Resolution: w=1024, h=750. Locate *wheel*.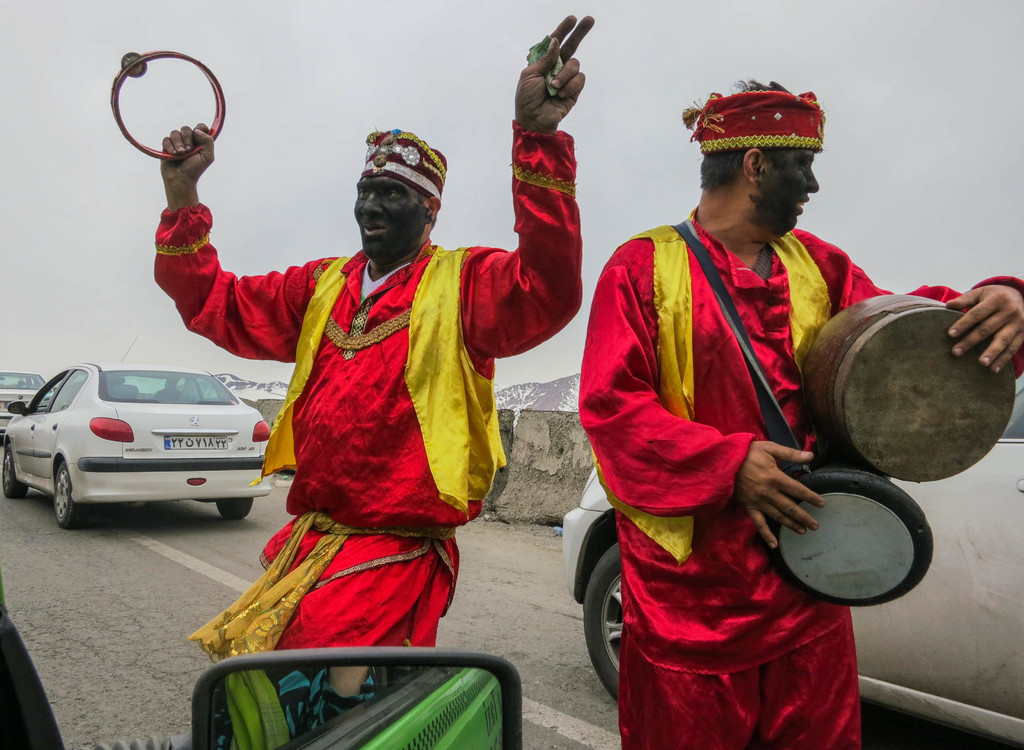
[53, 461, 90, 528].
